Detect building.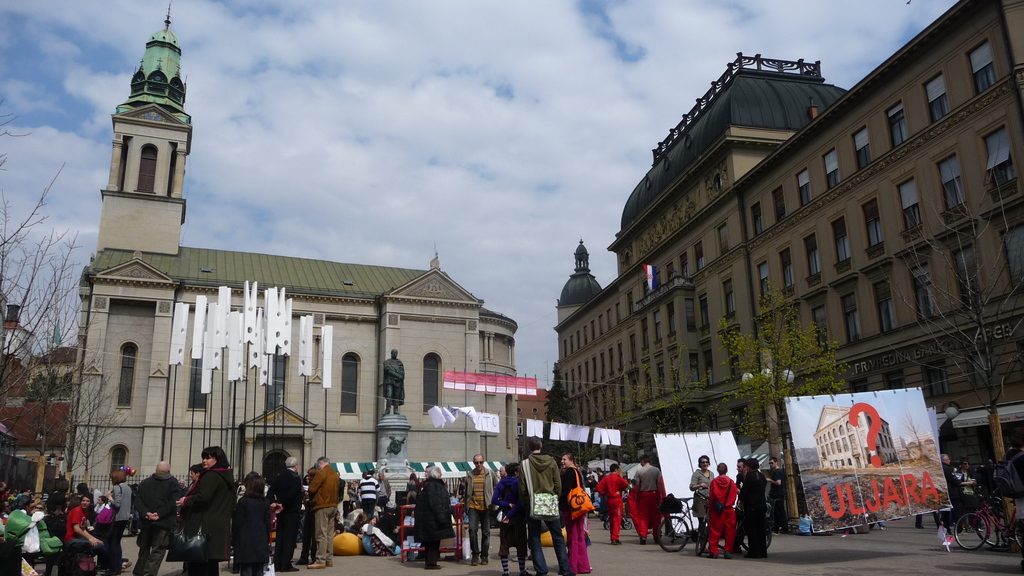
Detected at <bbox>71, 2, 521, 518</bbox>.
